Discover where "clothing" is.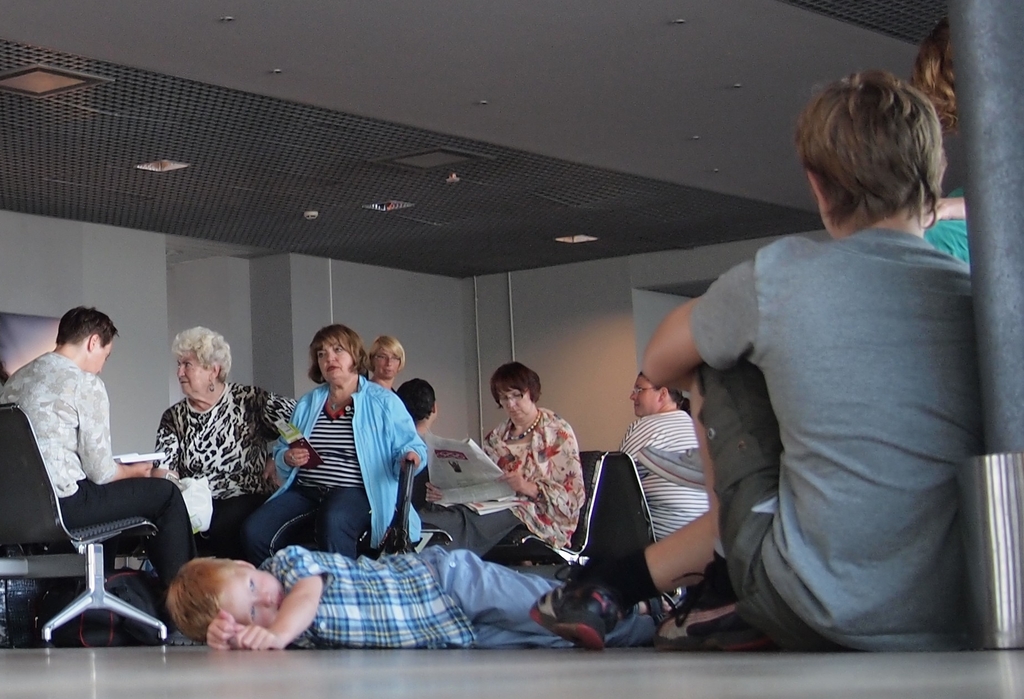
Discovered at [403,407,575,553].
